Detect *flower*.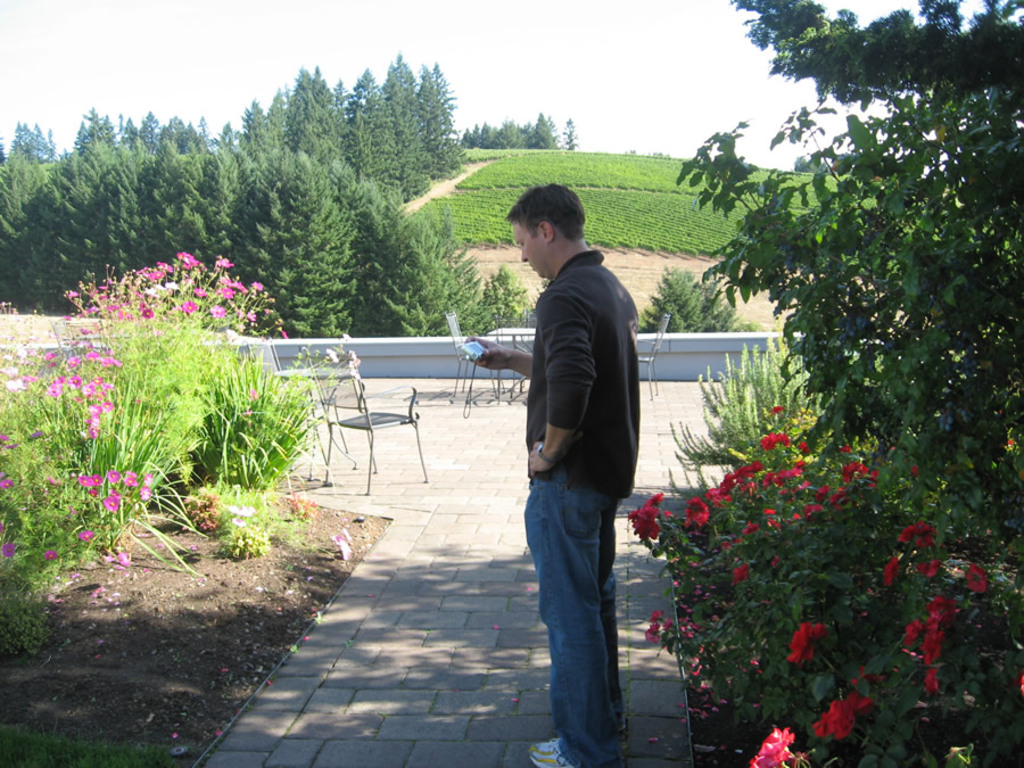
Detected at pyautogui.locateOnScreen(2, 538, 18, 563).
